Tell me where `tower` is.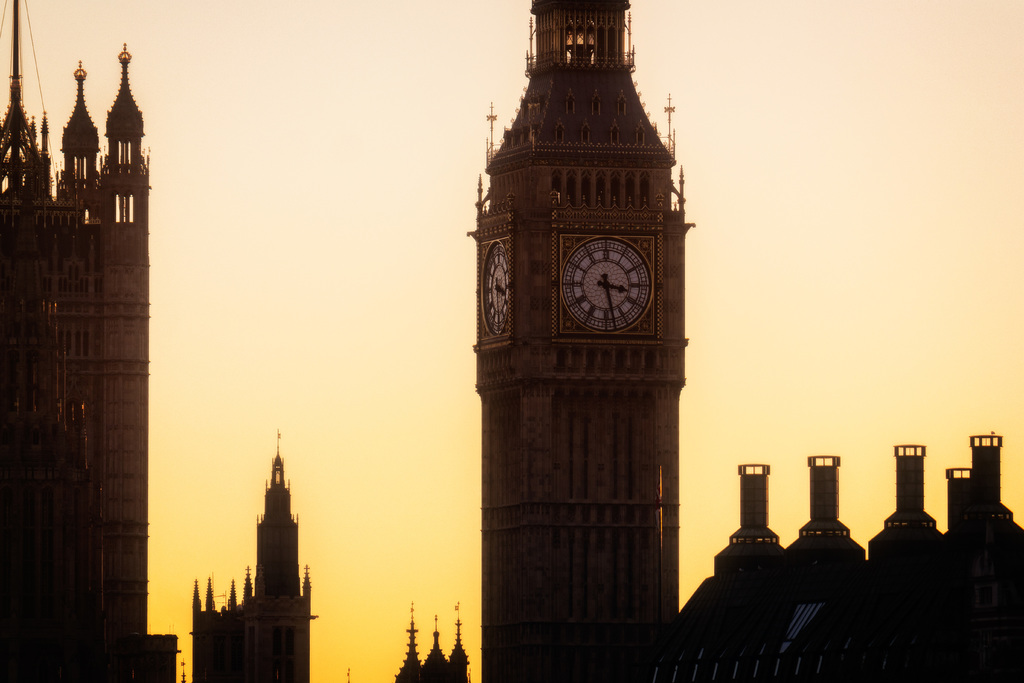
`tower` is at 193,459,311,682.
